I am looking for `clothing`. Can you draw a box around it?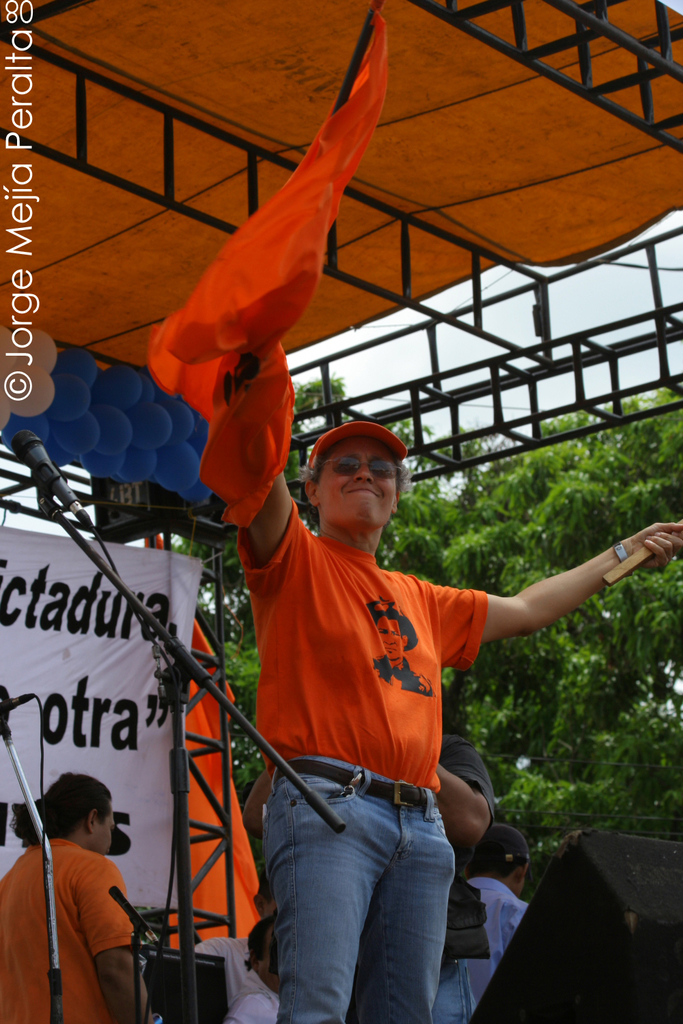
Sure, the bounding box is select_region(158, 11, 527, 1023).
